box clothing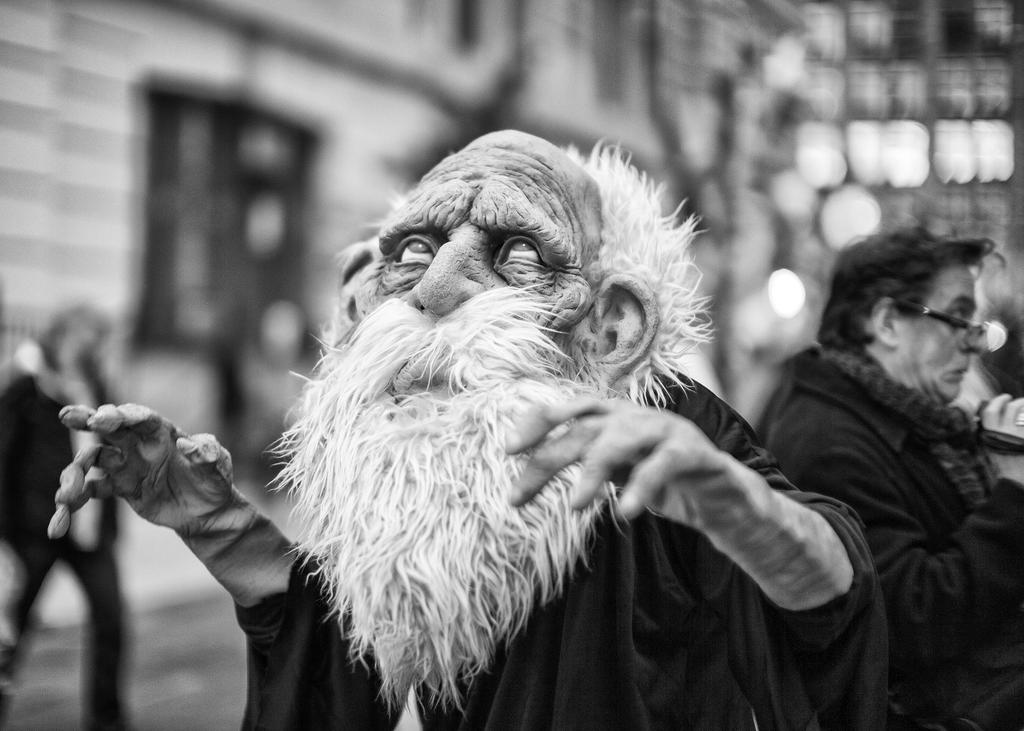
<bbox>772, 253, 1023, 696</bbox>
